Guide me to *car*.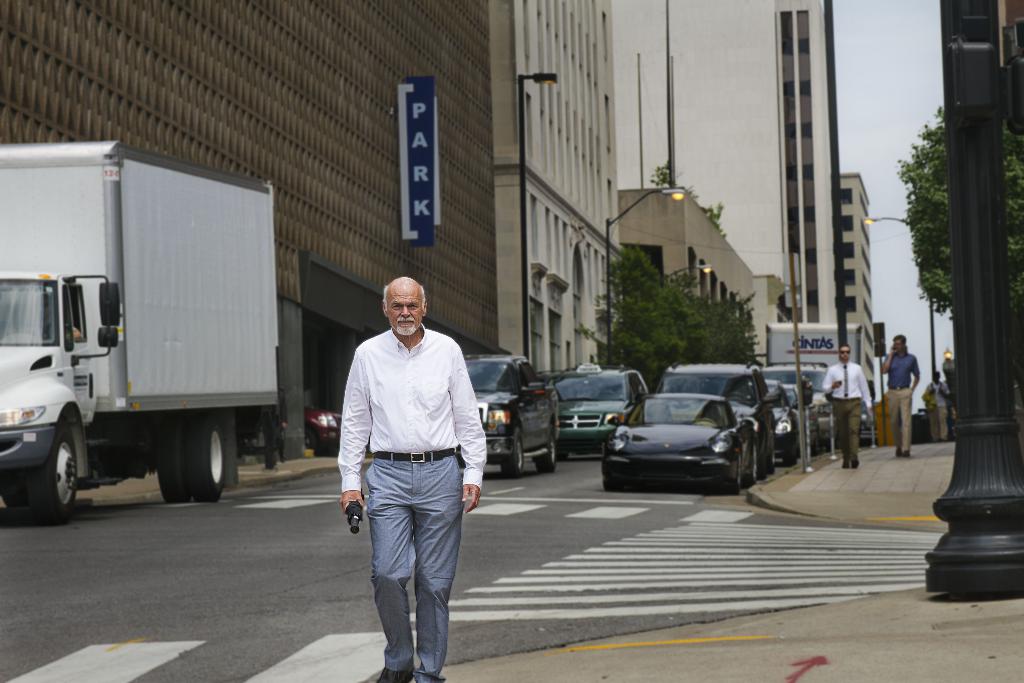
Guidance: (left=459, top=352, right=556, bottom=482).
